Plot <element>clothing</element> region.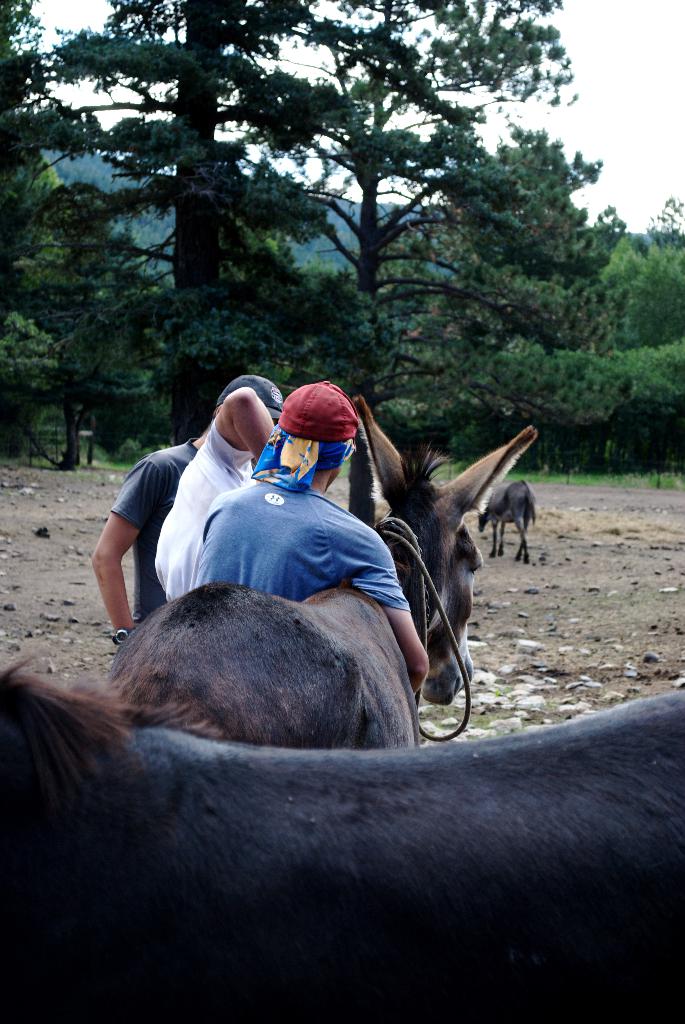
Plotted at 198, 468, 400, 602.
